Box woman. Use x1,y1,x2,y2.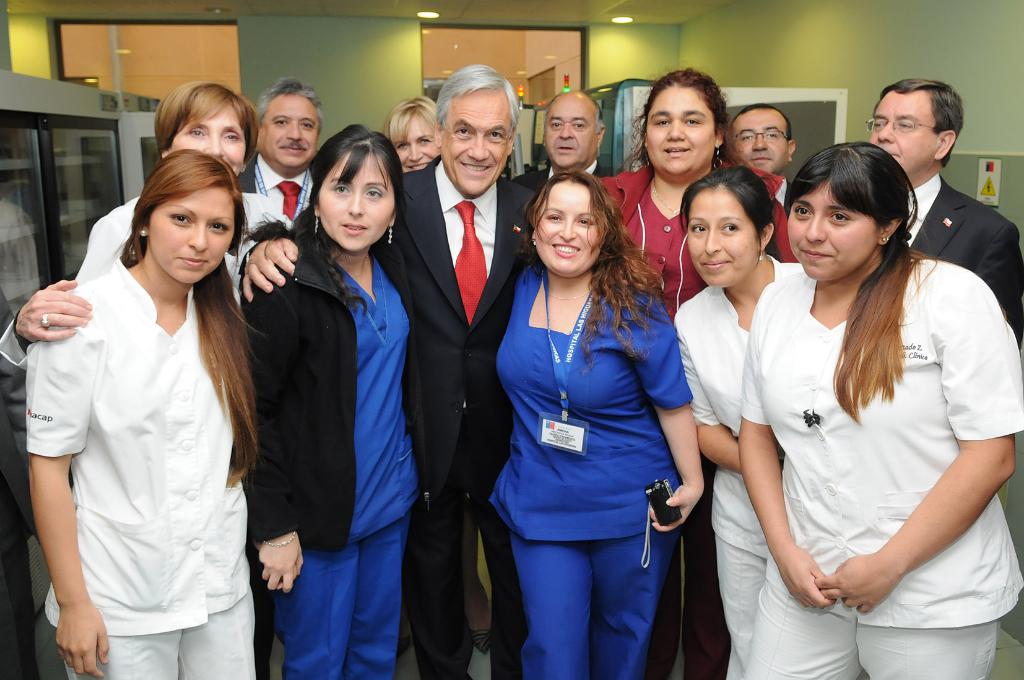
737,138,1023,679.
